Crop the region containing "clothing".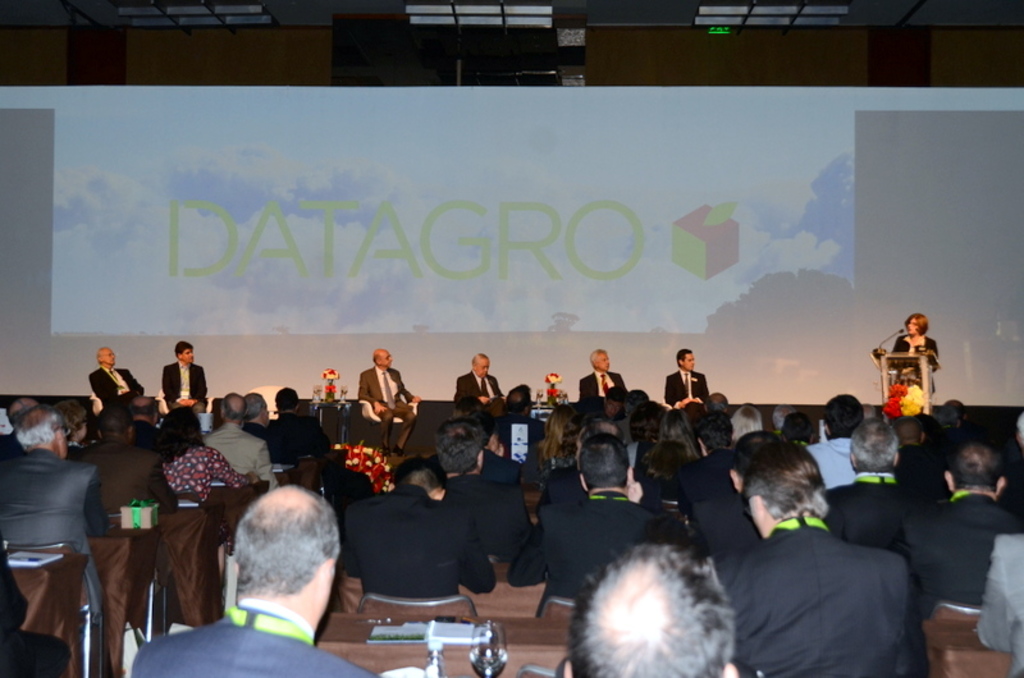
Crop region: Rect(886, 330, 942, 393).
